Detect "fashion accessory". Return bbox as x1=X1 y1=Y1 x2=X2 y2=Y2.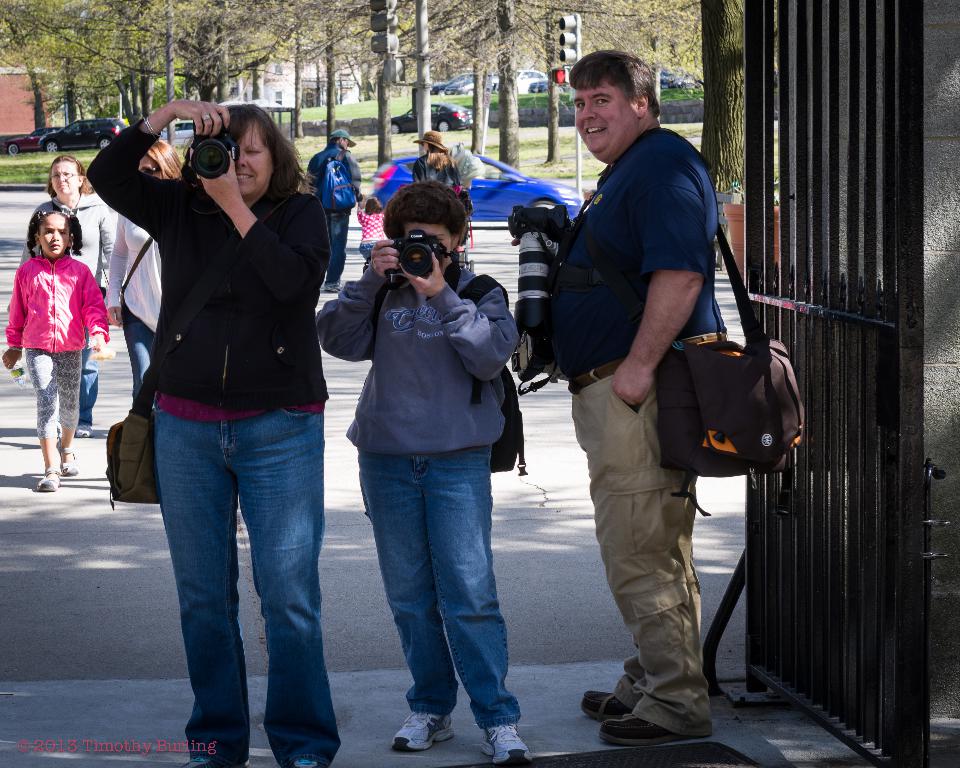
x1=325 y1=154 x2=362 y2=217.
